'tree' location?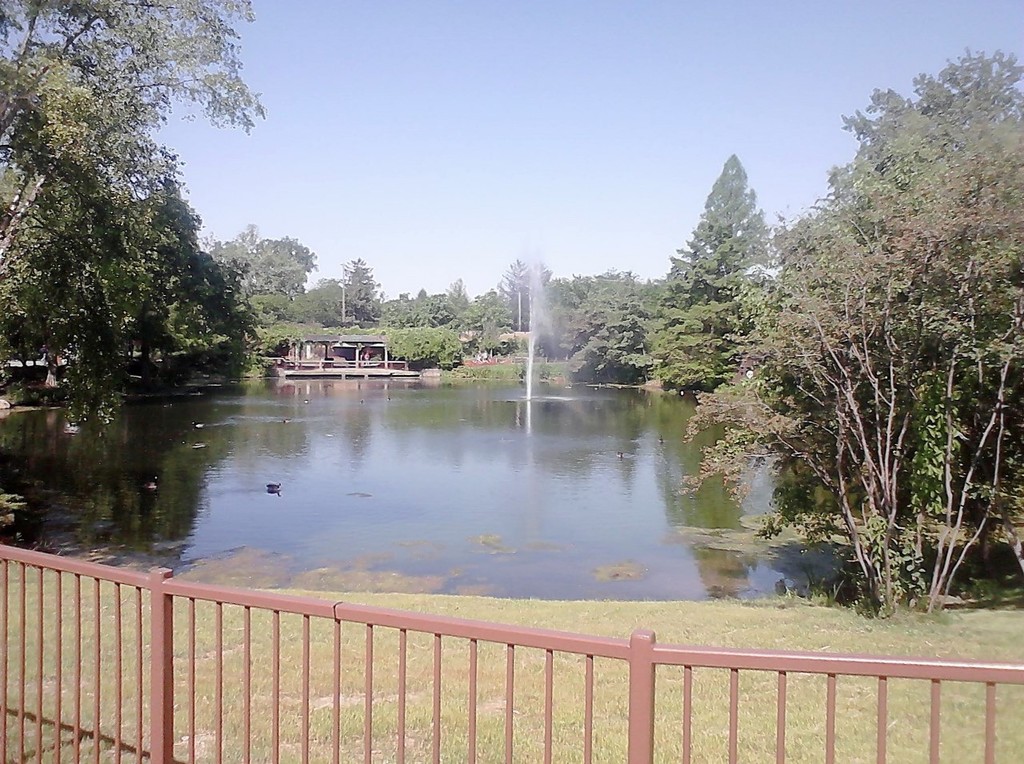
{"left": 562, "top": 266, "right": 682, "bottom": 387}
